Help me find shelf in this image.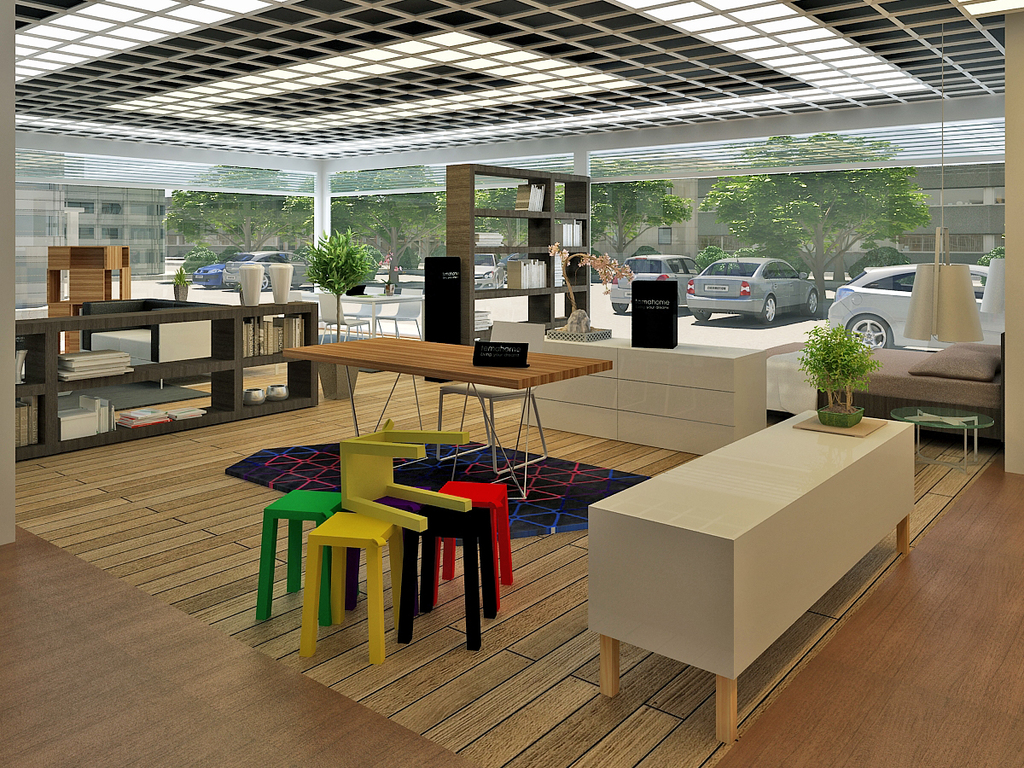
Found it: locate(247, 315, 309, 356).
